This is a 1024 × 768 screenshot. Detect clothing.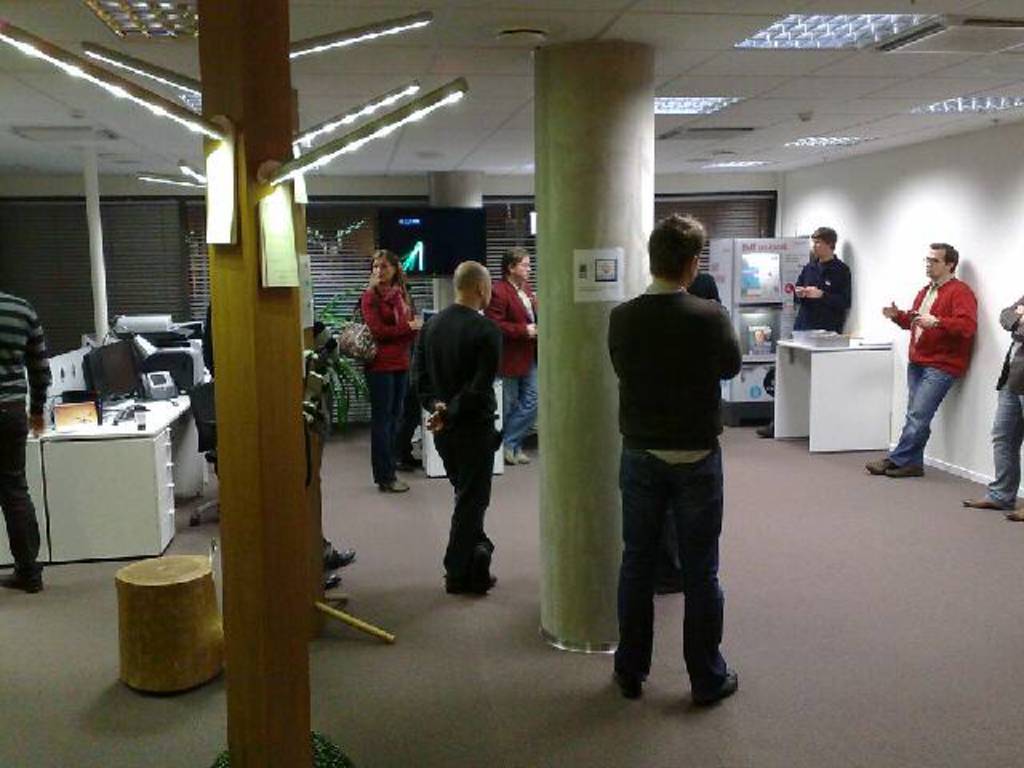
left=901, top=245, right=989, bottom=448.
